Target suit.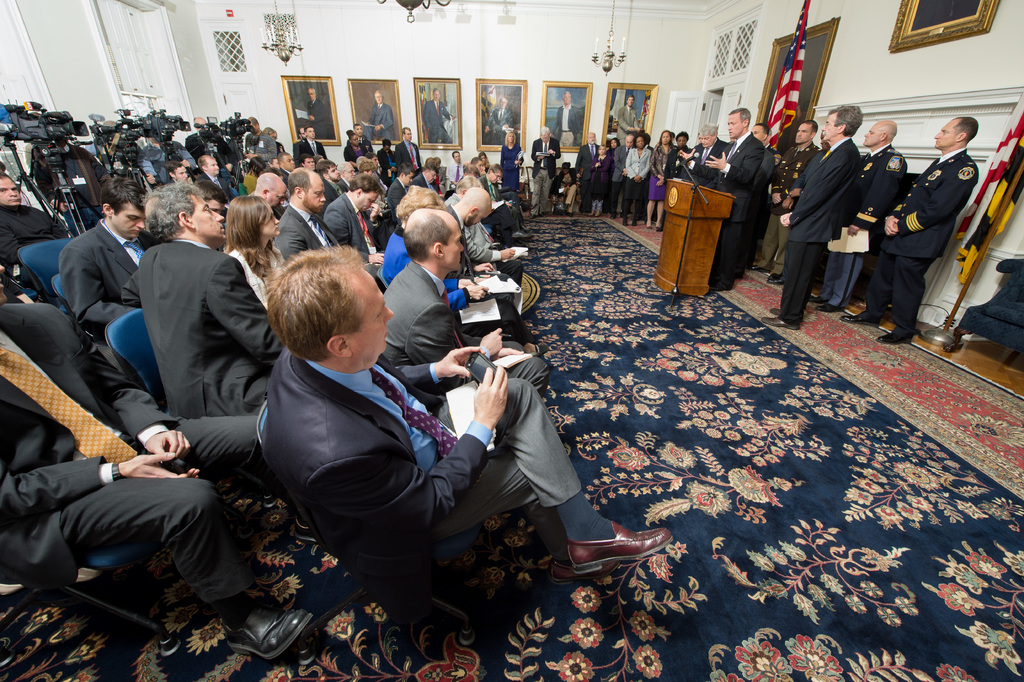
Target region: {"left": 766, "top": 146, "right": 785, "bottom": 168}.
